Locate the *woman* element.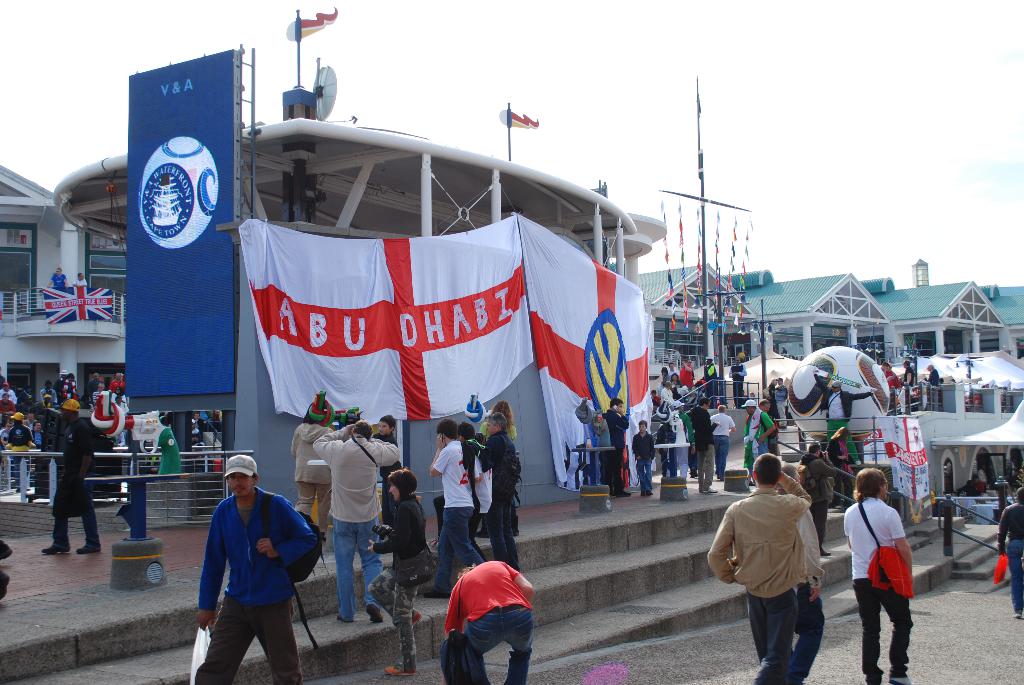
Element bbox: [367,468,426,675].
